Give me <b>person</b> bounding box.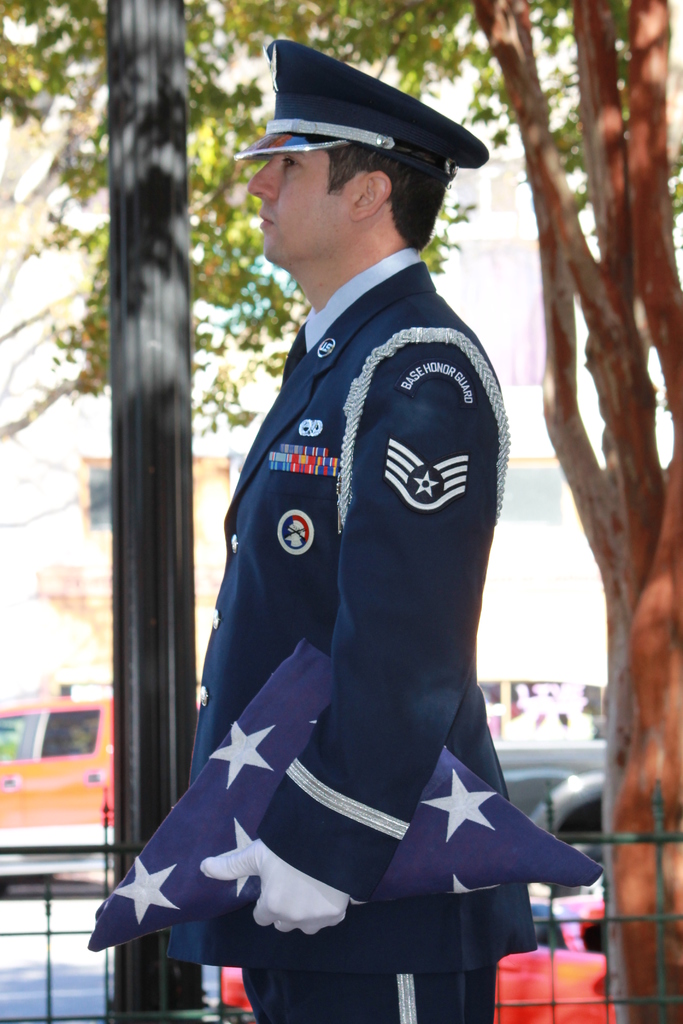
188, 42, 542, 1023.
